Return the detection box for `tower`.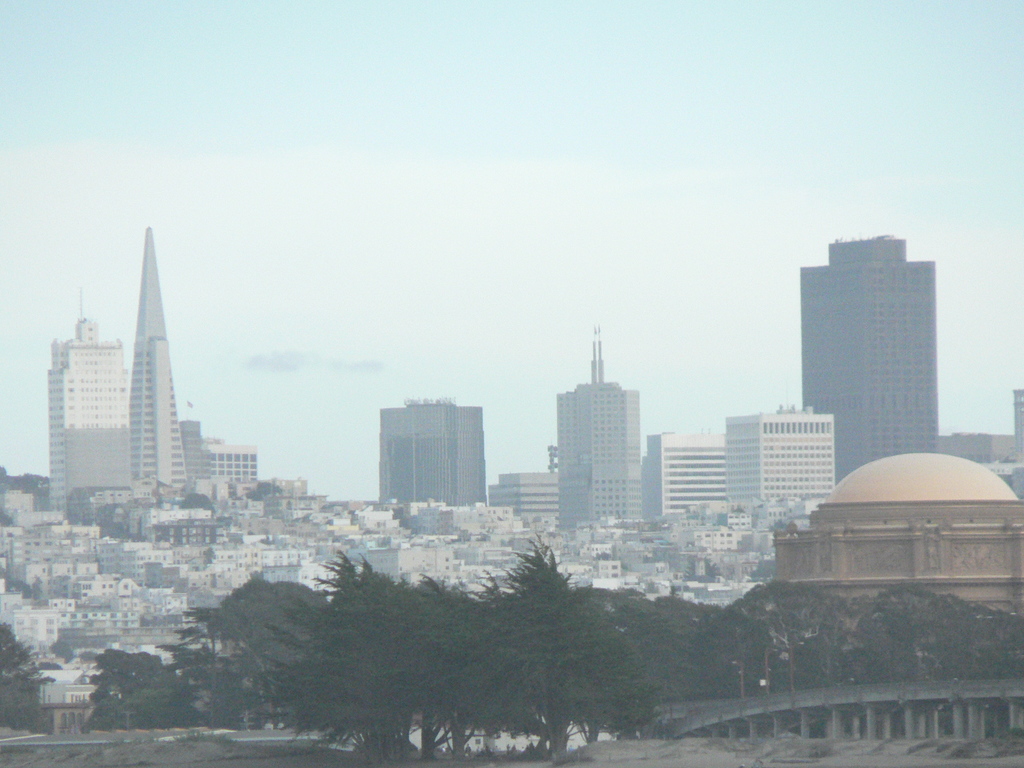
locate(801, 243, 933, 488).
